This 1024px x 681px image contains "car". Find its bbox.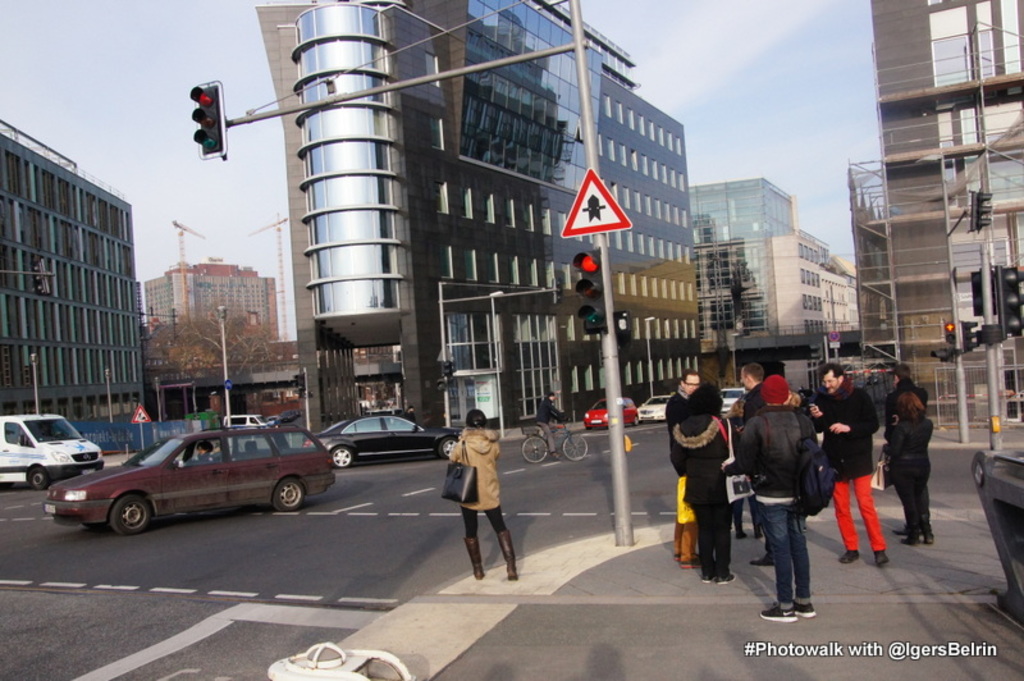
(left=580, top=389, right=644, bottom=433).
